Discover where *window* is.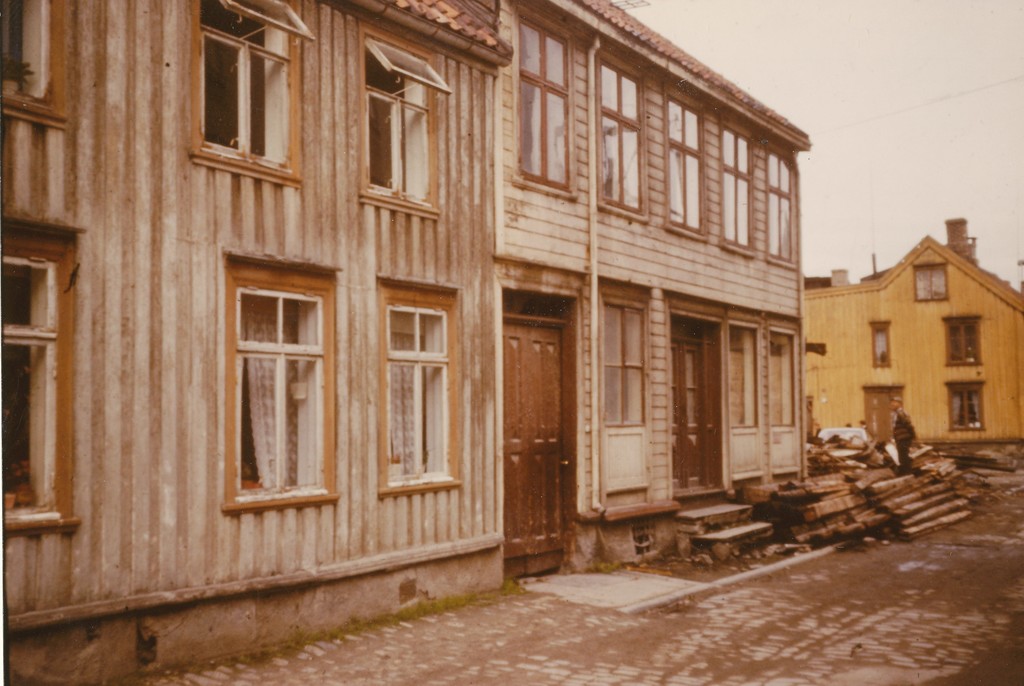
Discovered at crop(767, 149, 795, 268).
